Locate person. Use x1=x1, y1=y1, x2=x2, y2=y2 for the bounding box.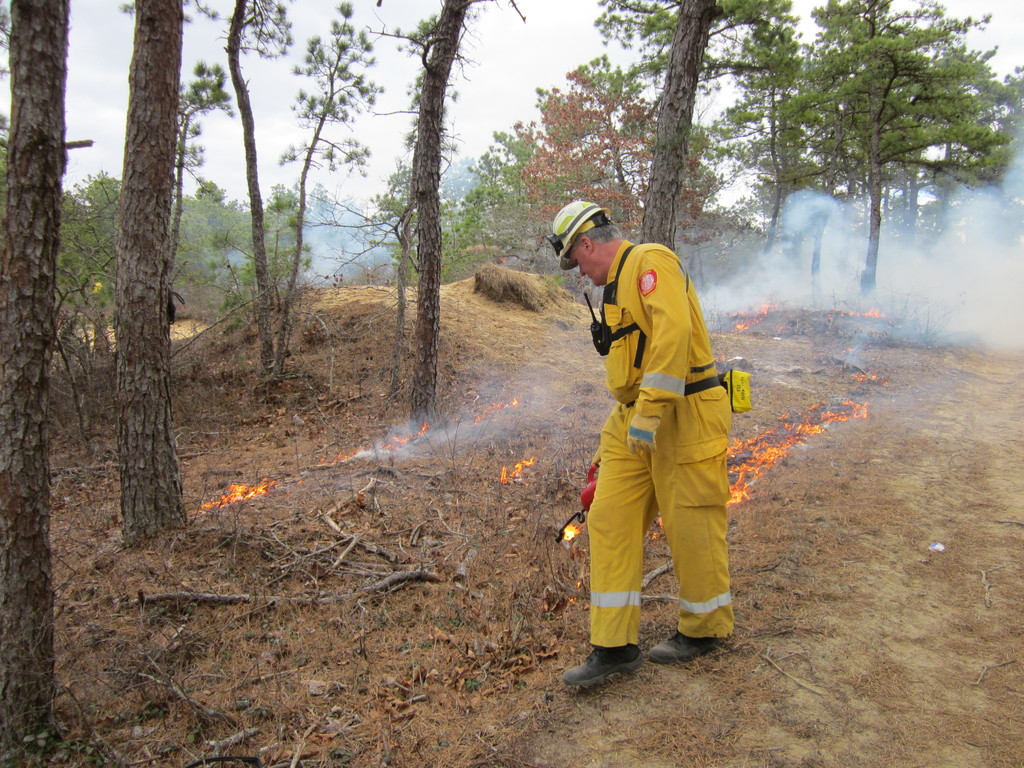
x1=547, y1=195, x2=741, y2=690.
